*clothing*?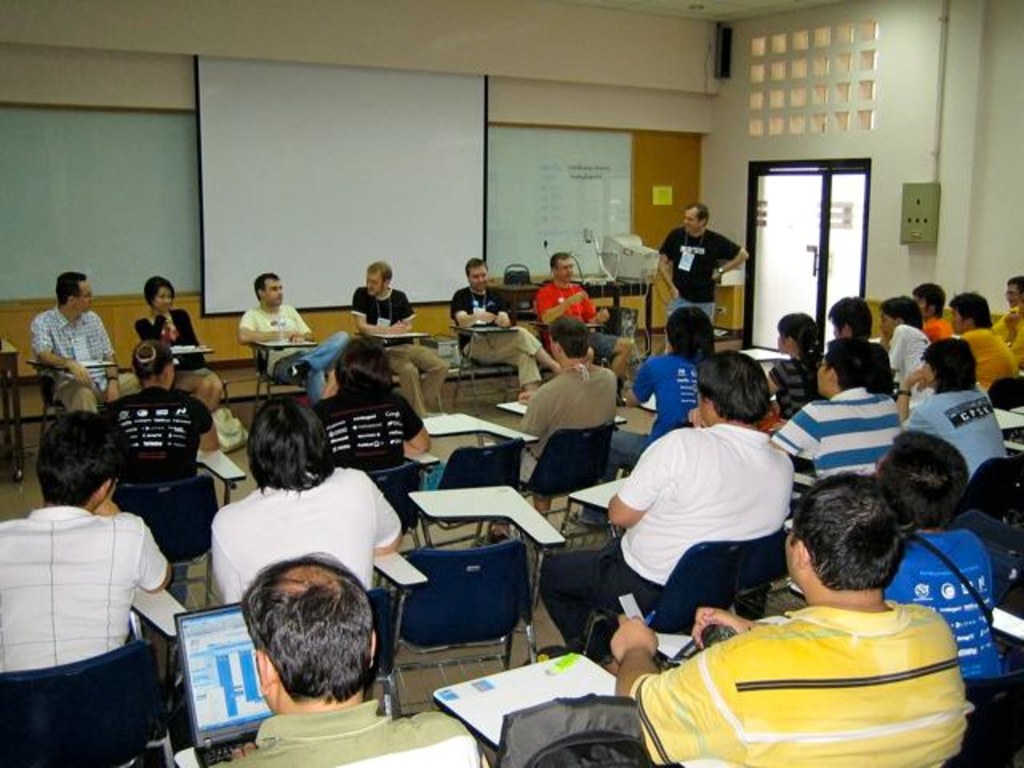
box=[189, 477, 413, 675]
